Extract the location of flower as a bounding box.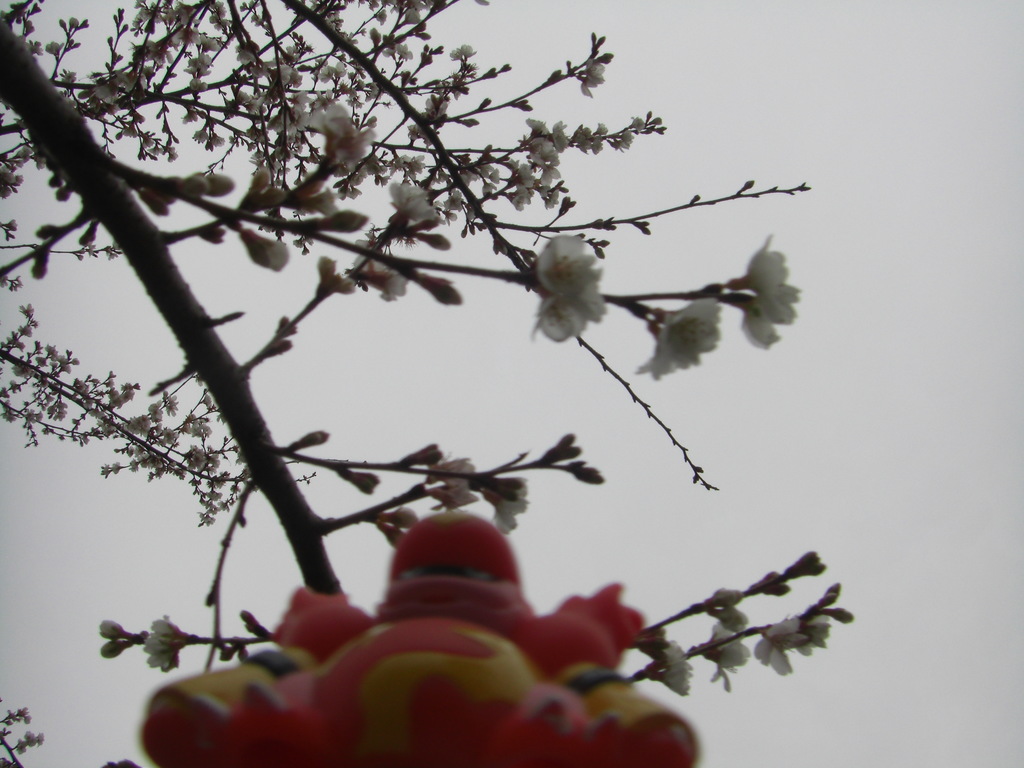
[left=551, top=110, right=568, bottom=152].
